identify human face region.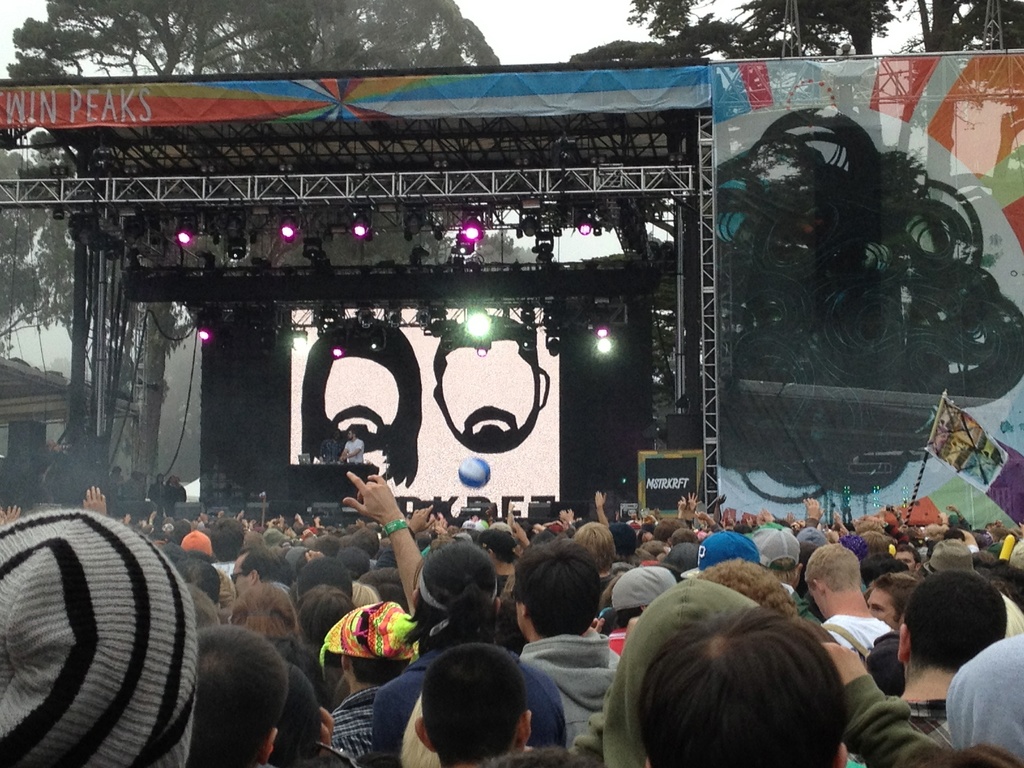
Region: BBox(894, 549, 915, 573).
